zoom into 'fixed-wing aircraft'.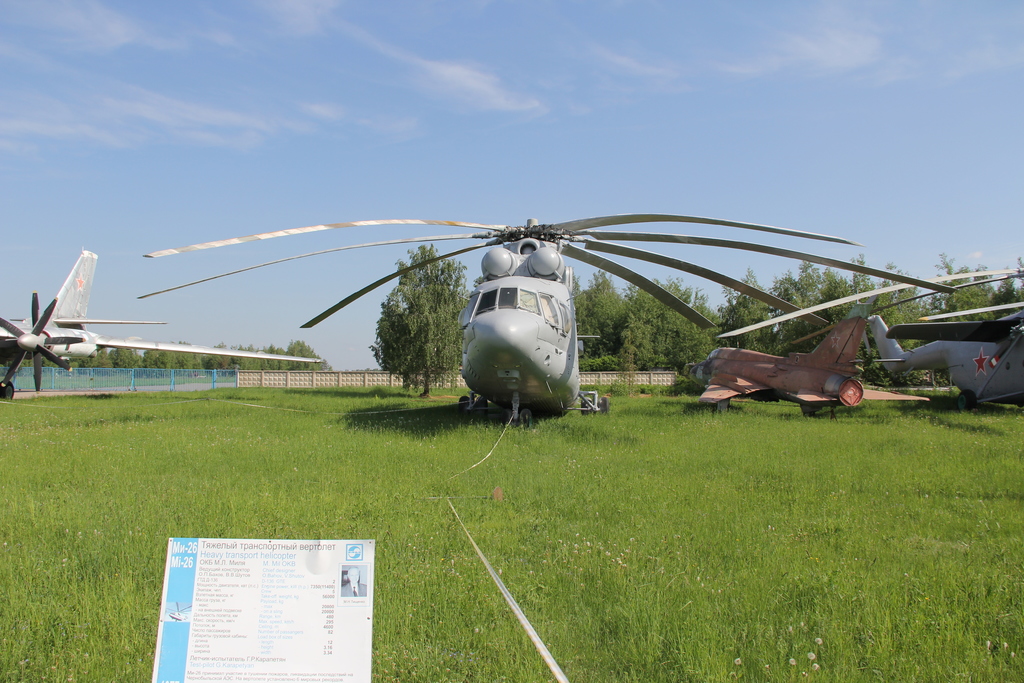
Zoom target: x1=134 y1=210 x2=954 y2=429.
